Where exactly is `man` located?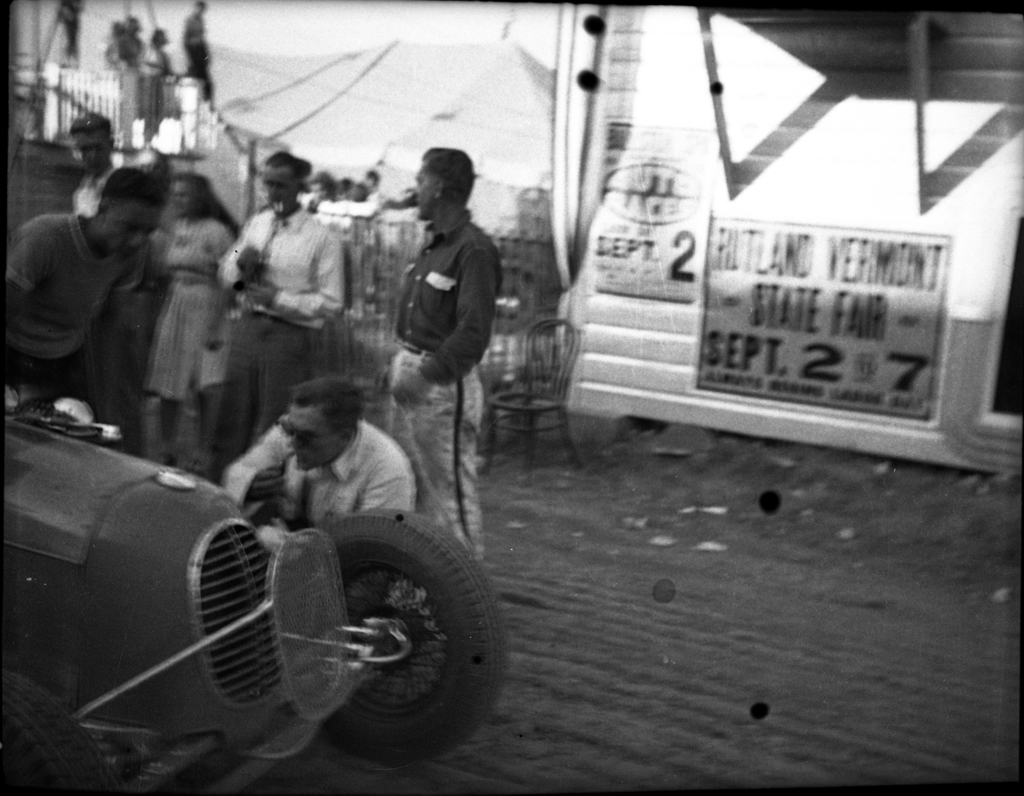
Its bounding box is BBox(211, 373, 422, 542).
